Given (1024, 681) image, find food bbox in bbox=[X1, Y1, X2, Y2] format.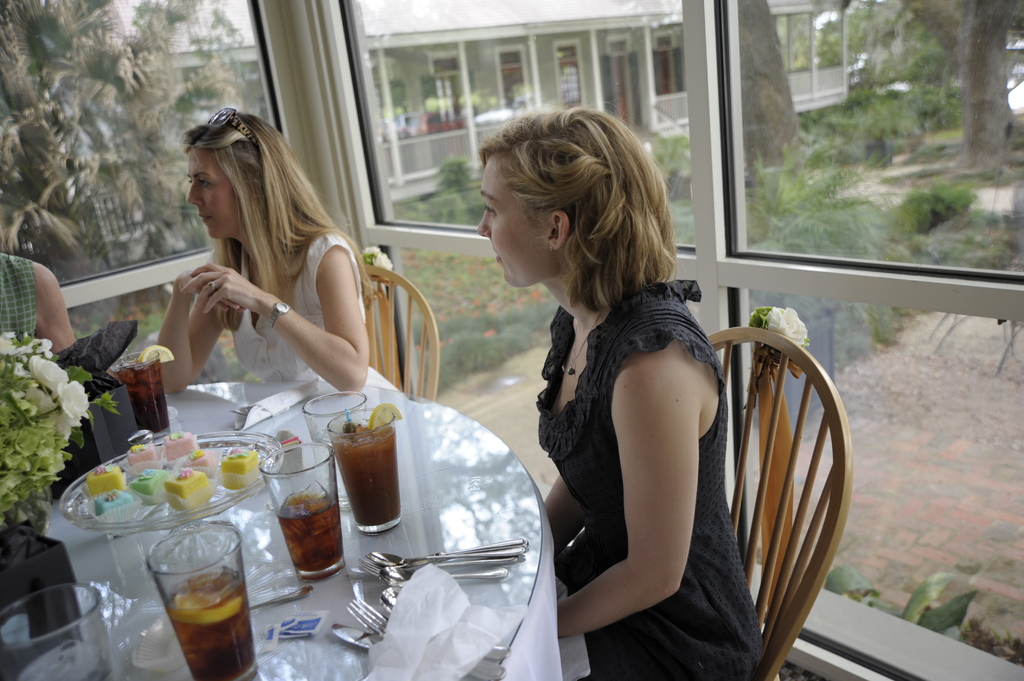
bbox=[164, 465, 212, 501].
